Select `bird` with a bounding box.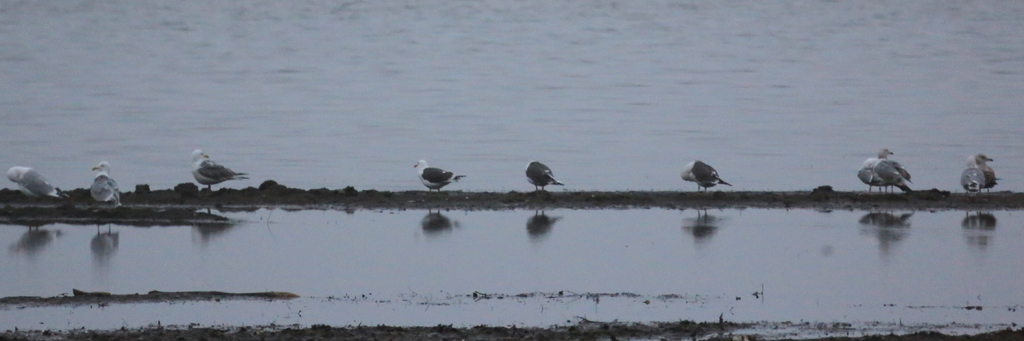
88 161 125 212.
